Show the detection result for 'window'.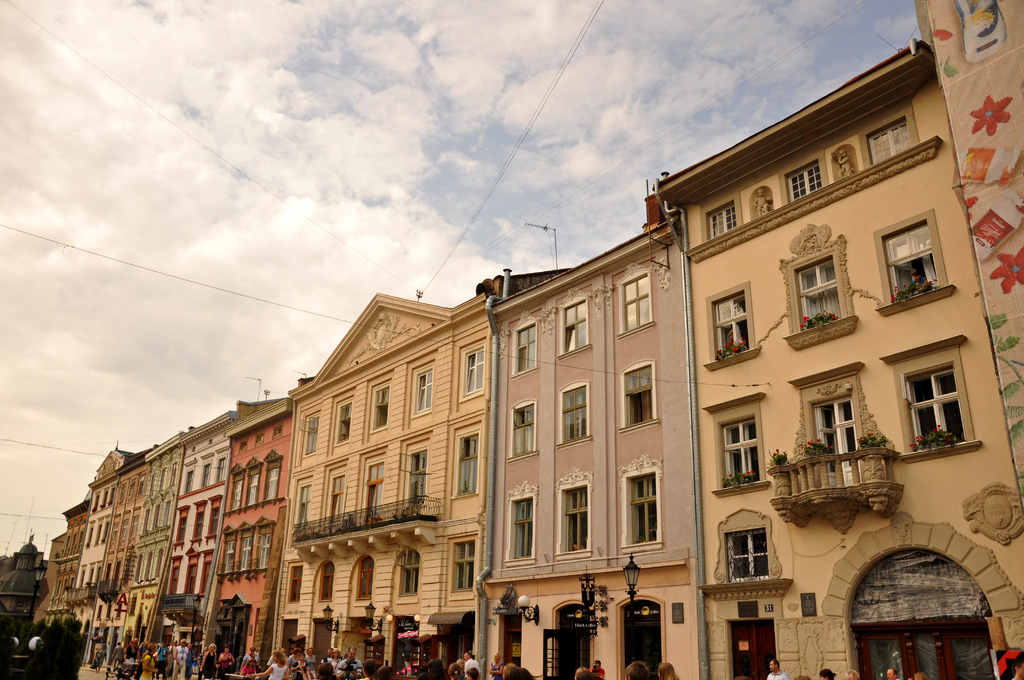
{"left": 248, "top": 457, "right": 262, "bottom": 508}.
